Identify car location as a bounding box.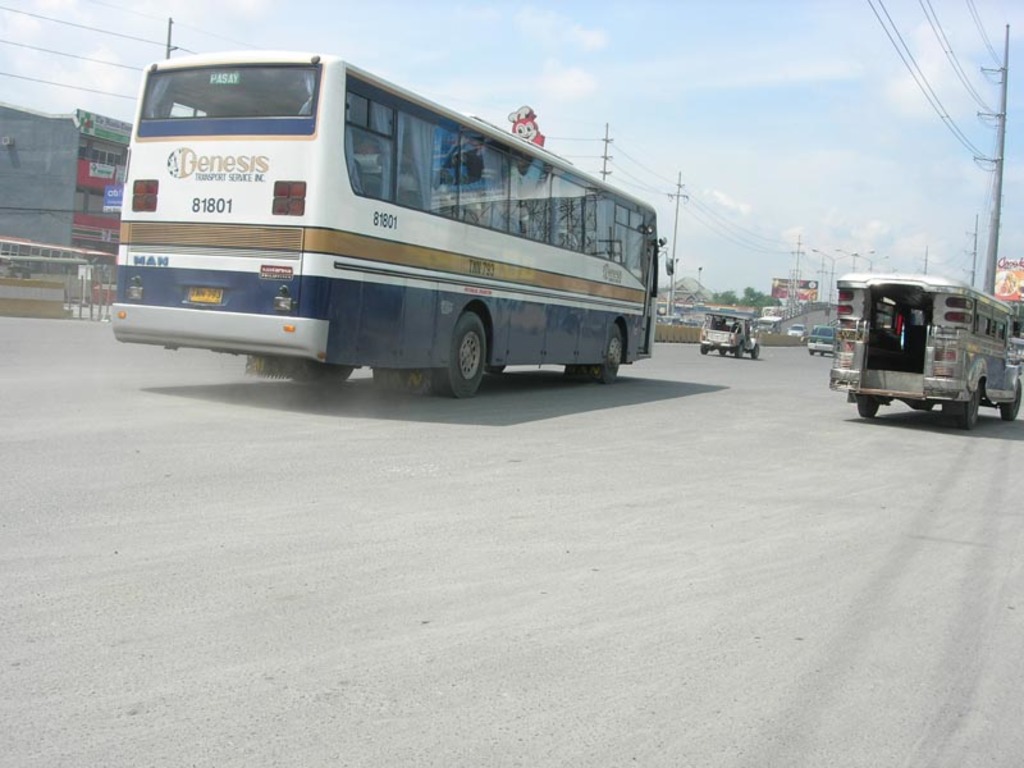
(left=785, top=323, right=804, bottom=337).
